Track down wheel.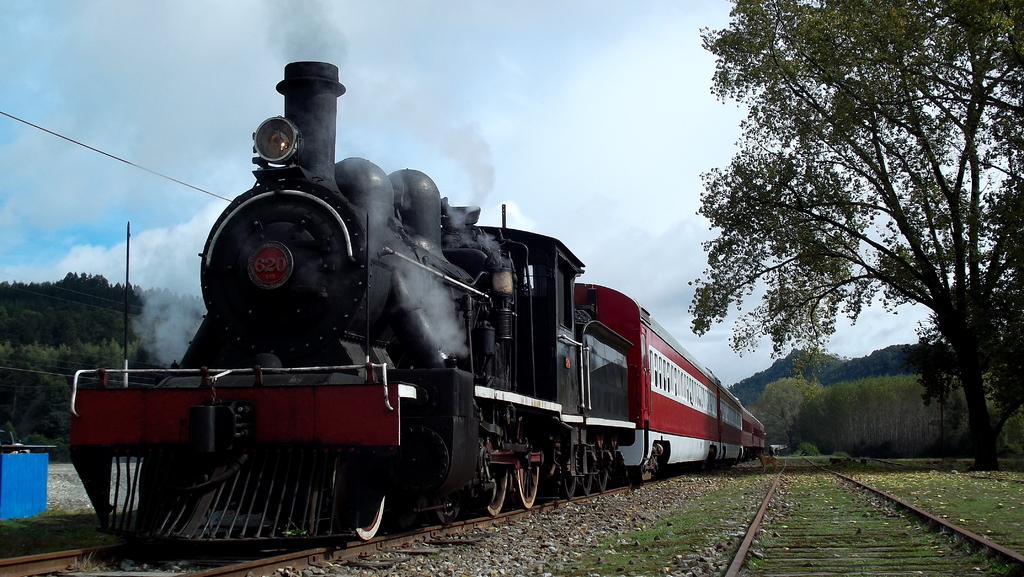
Tracked to region(582, 473, 593, 492).
